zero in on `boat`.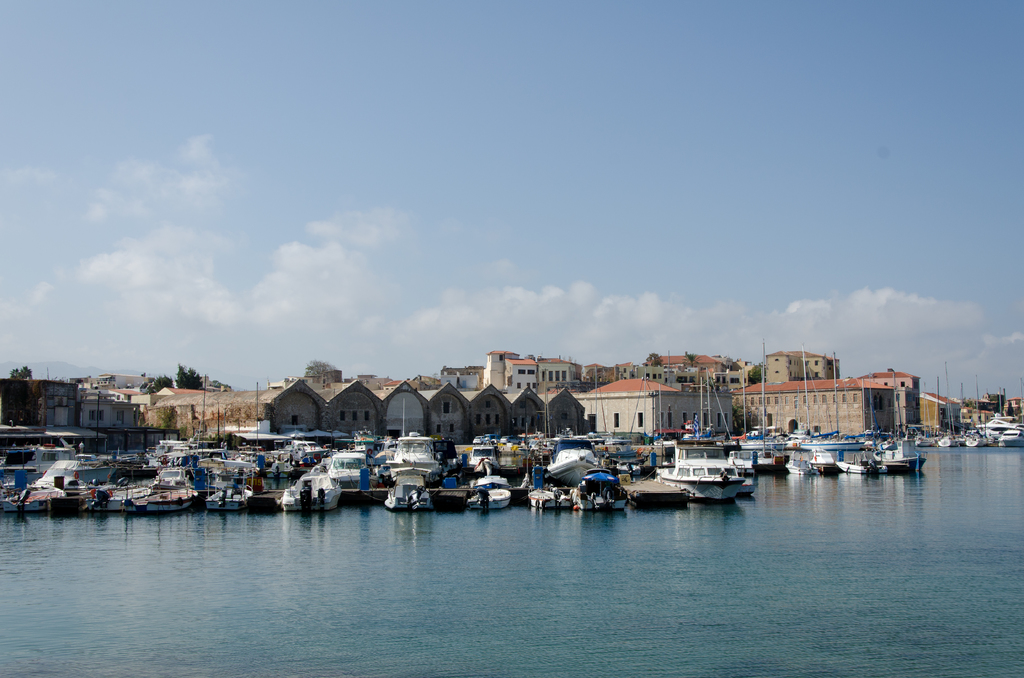
Zeroed in: l=151, t=464, r=188, b=486.
